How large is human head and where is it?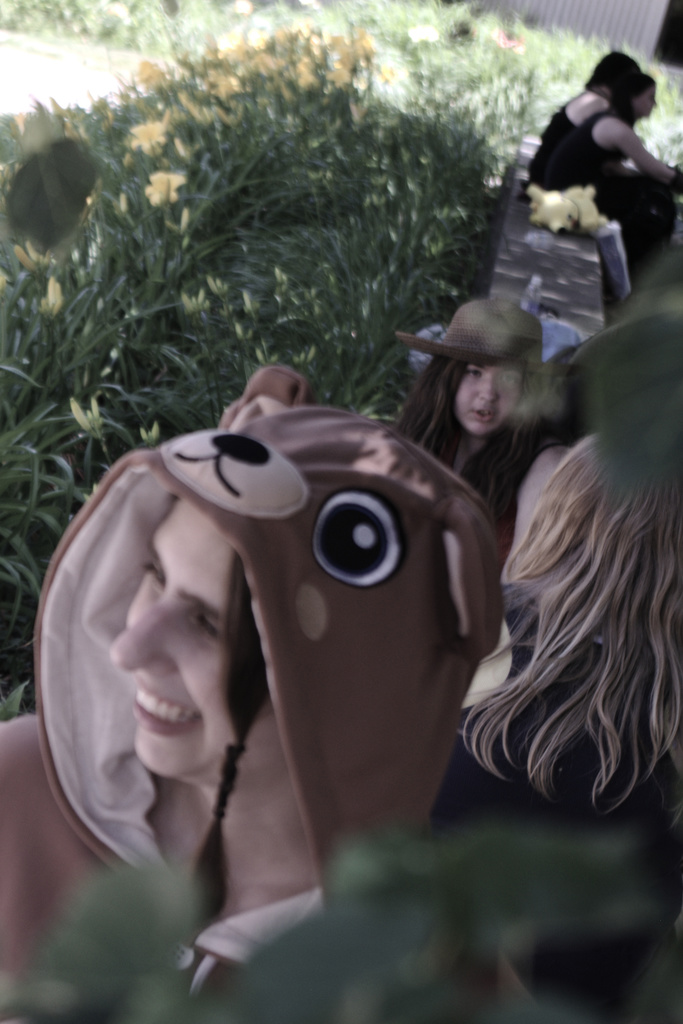
Bounding box: locate(421, 291, 554, 449).
